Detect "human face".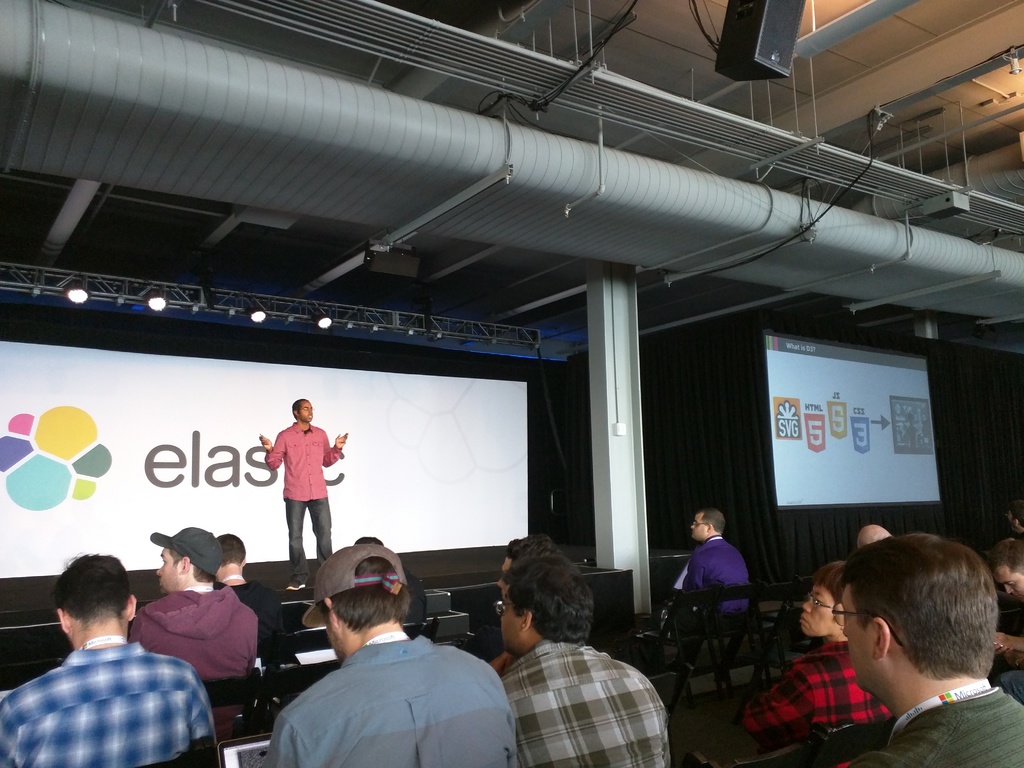
Detected at pyautogui.locateOnScreen(298, 400, 317, 425).
